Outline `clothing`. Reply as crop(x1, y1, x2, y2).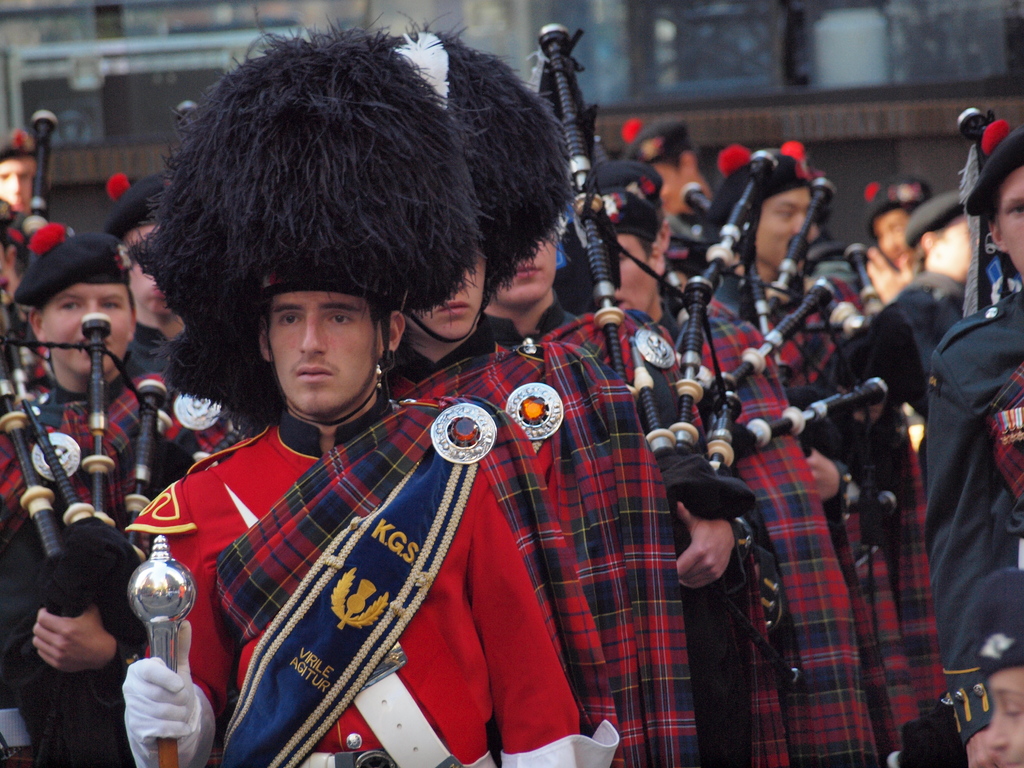
crop(920, 289, 1023, 740).
